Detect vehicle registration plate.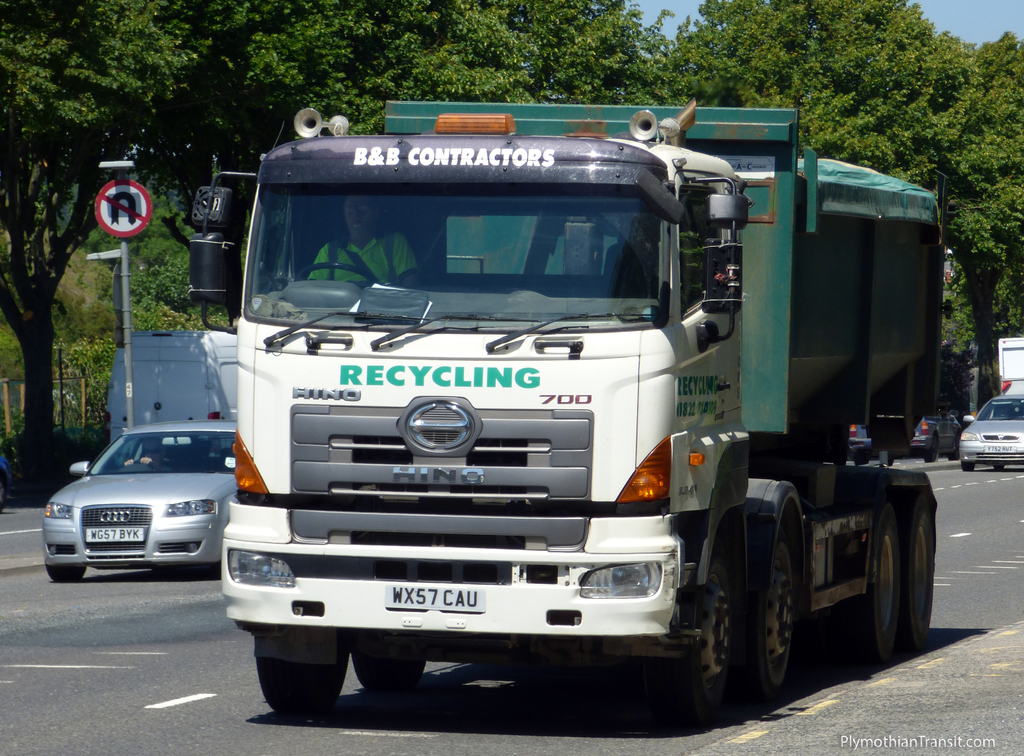
Detected at select_region(384, 578, 486, 609).
